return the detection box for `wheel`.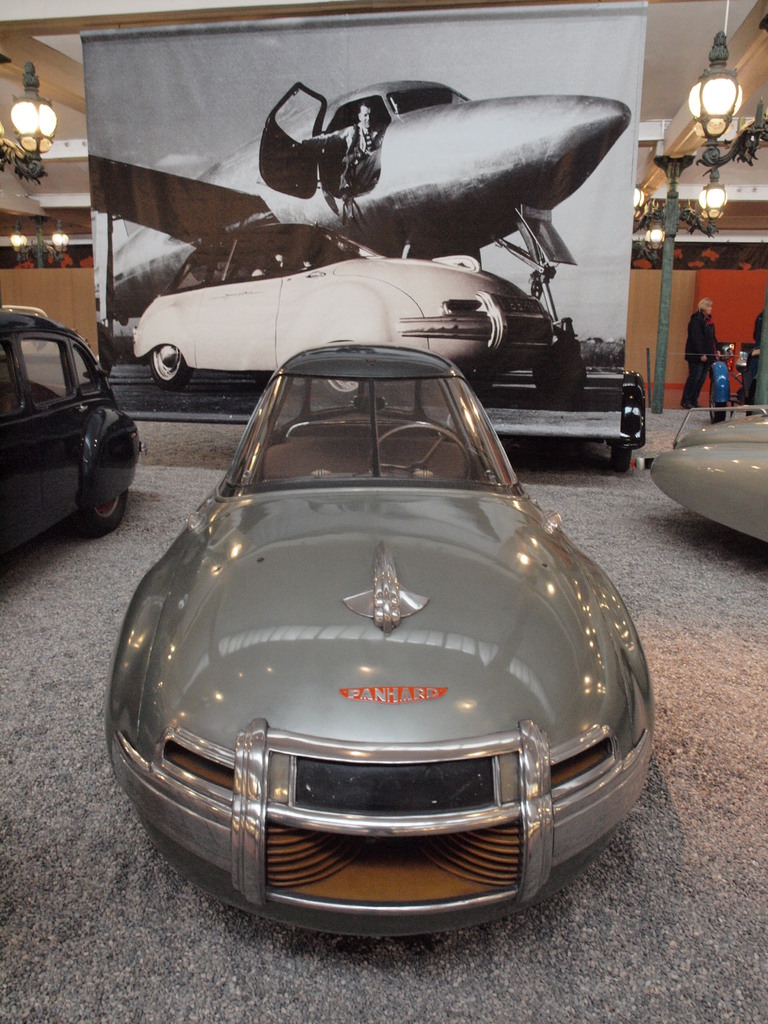
612:447:630:472.
